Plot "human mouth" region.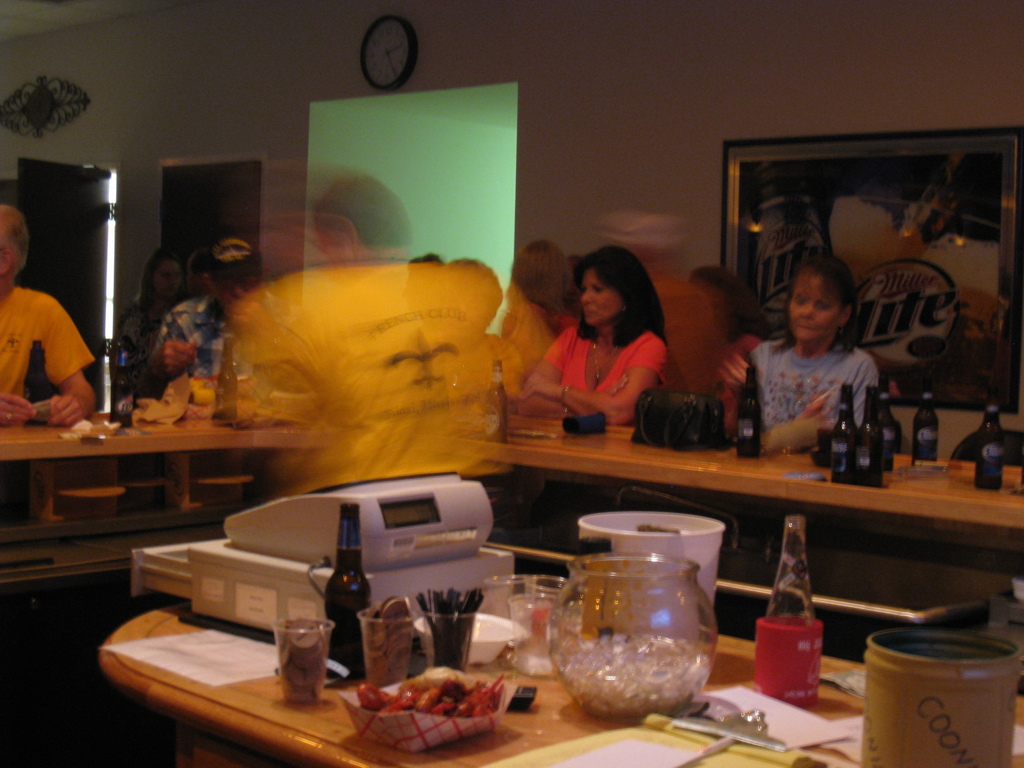
Plotted at 586,306,595,318.
